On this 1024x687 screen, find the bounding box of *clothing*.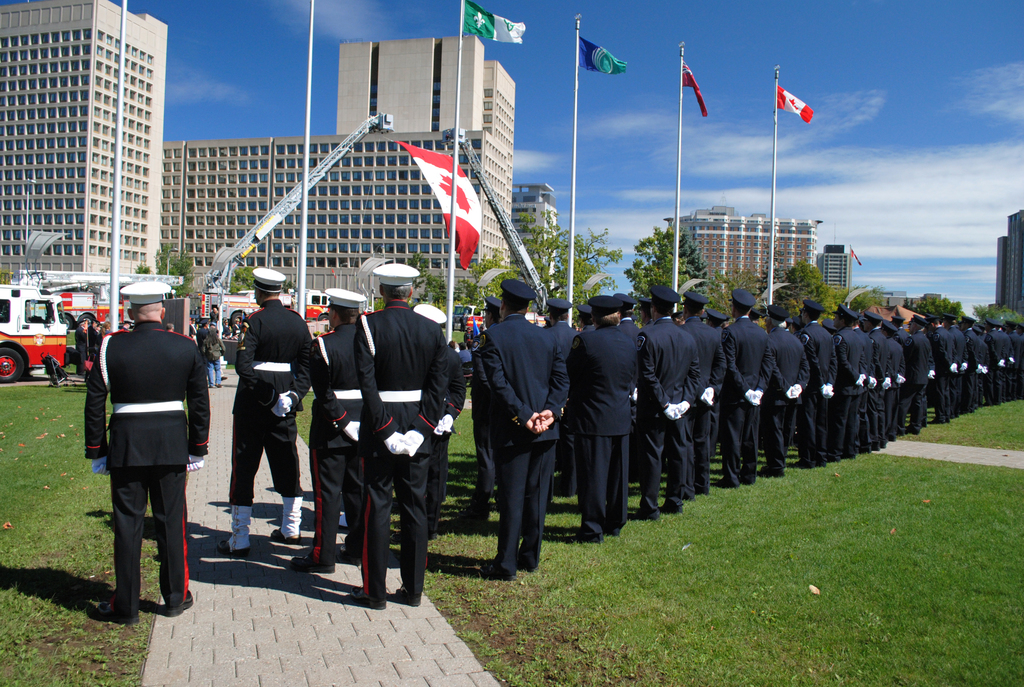
Bounding box: (x1=357, y1=296, x2=449, y2=601).
